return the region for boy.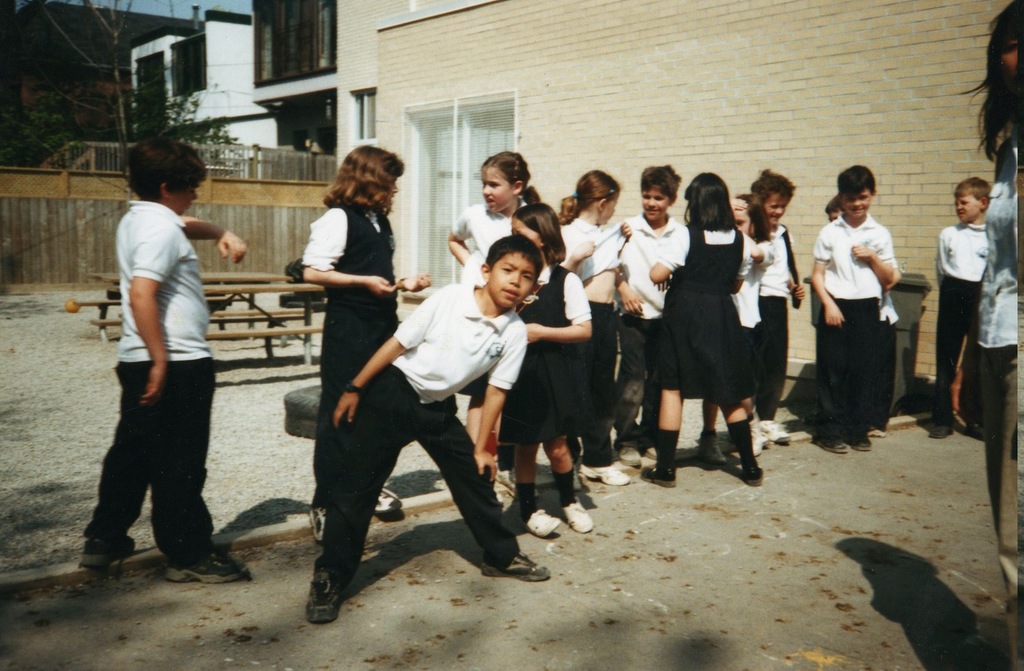
rect(827, 198, 904, 436).
